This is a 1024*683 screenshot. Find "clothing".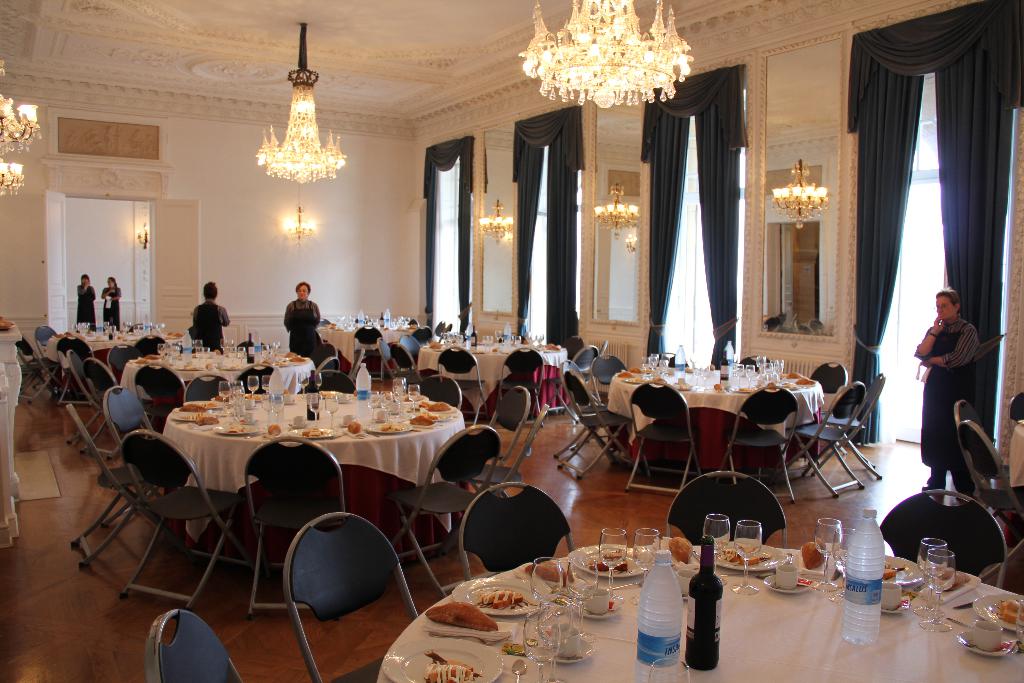
Bounding box: {"x1": 931, "y1": 312, "x2": 979, "y2": 463}.
